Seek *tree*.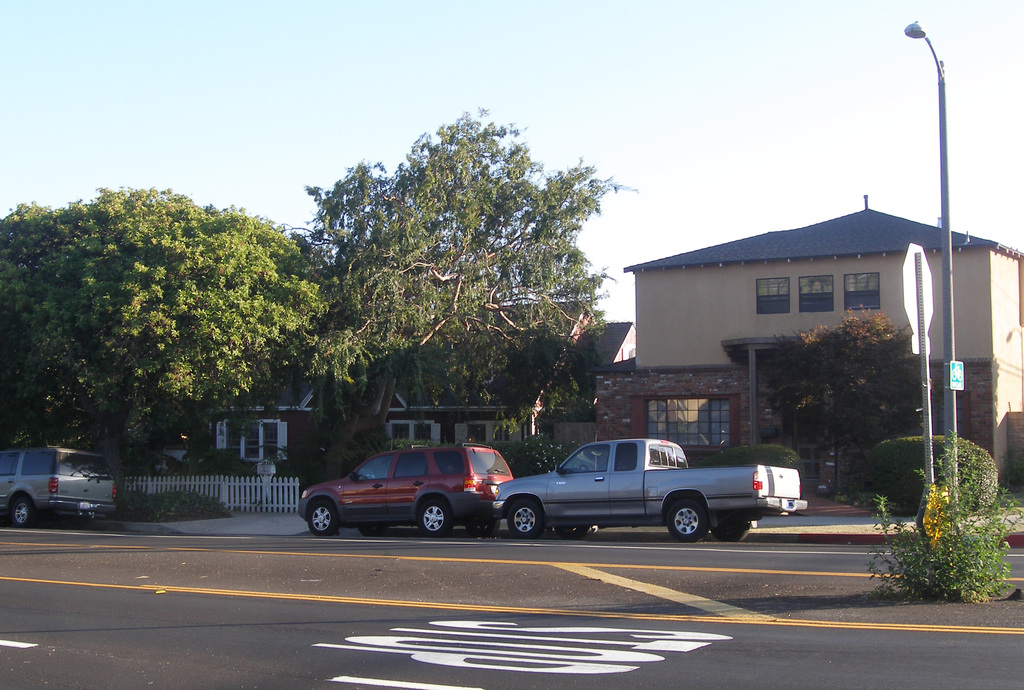
bbox=[874, 412, 1007, 597].
